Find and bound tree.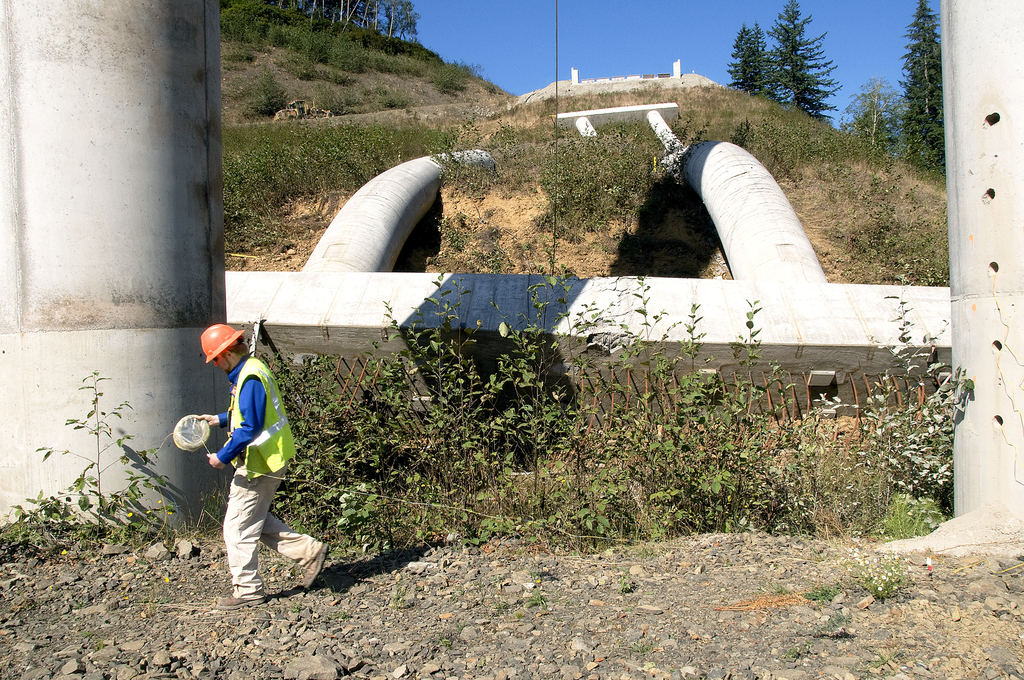
Bound: 739 18 787 101.
